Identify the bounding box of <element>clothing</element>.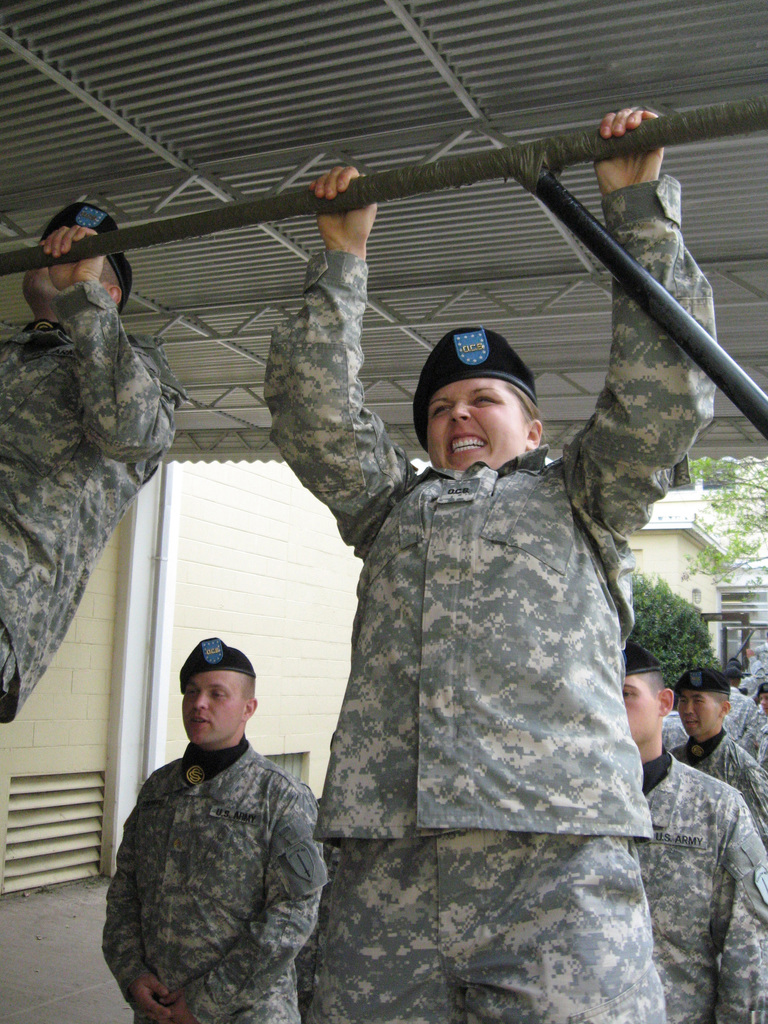
(x1=0, y1=280, x2=184, y2=721).
